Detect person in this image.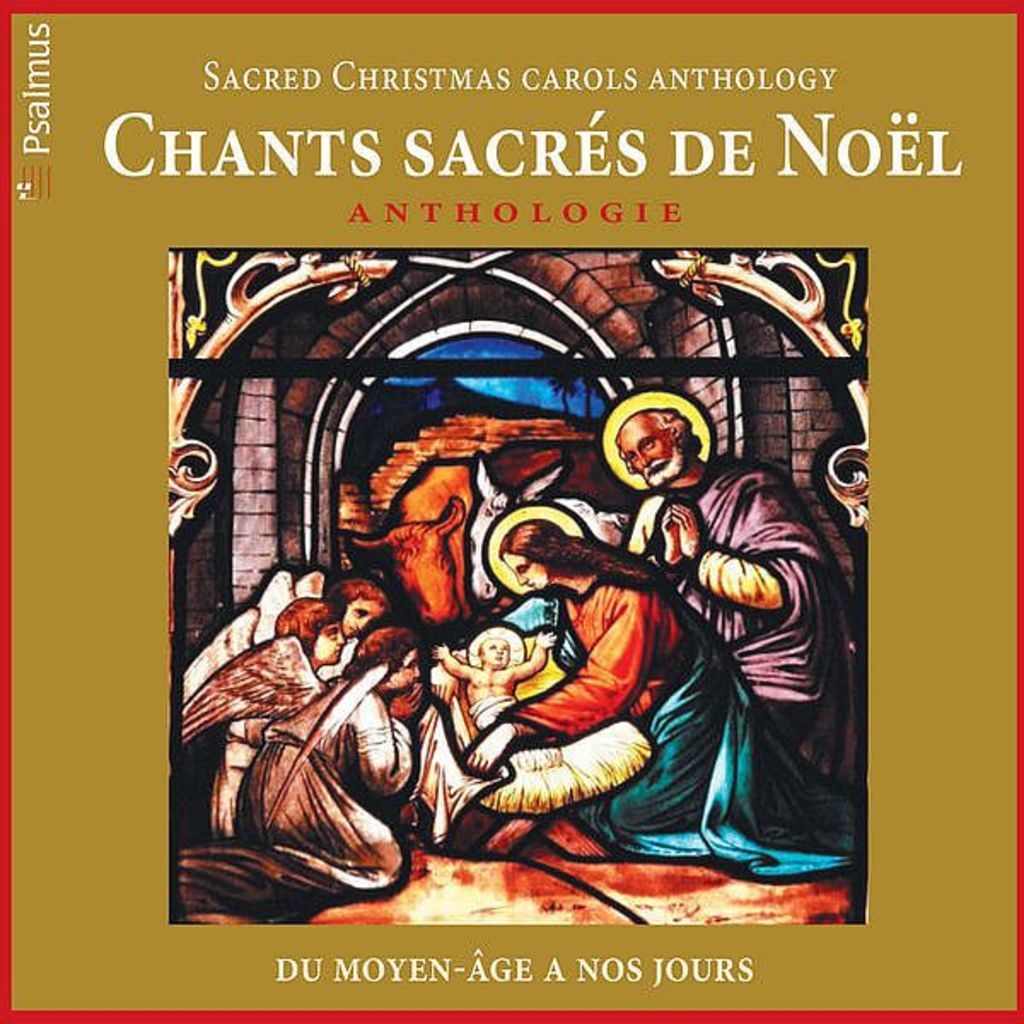
Detection: 422:633:565:727.
